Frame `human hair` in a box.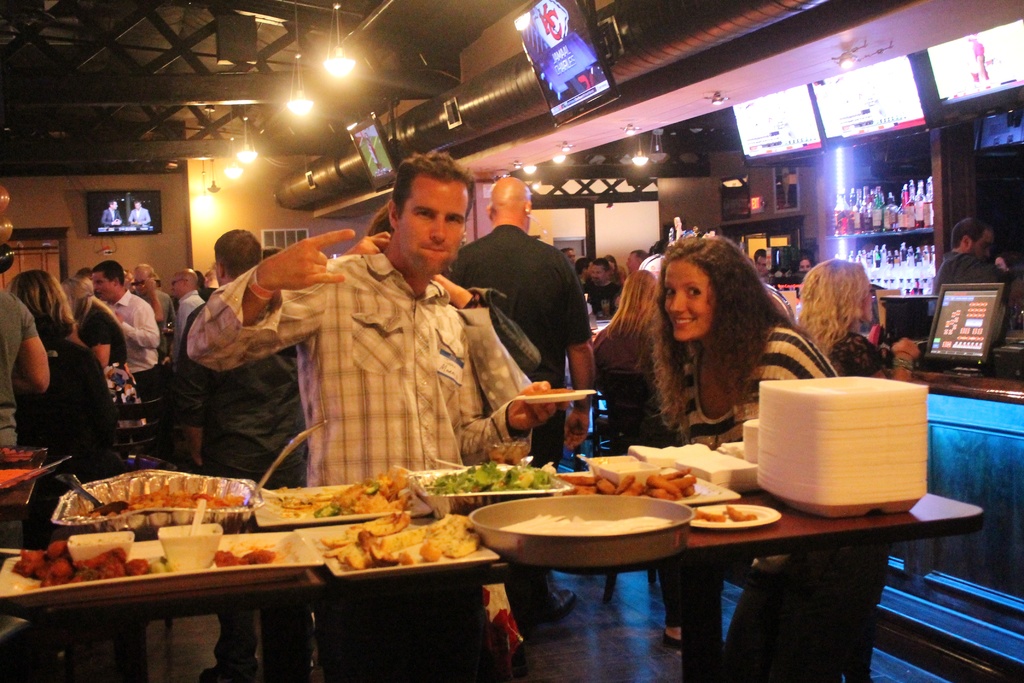
x1=606, y1=252, x2=618, y2=265.
